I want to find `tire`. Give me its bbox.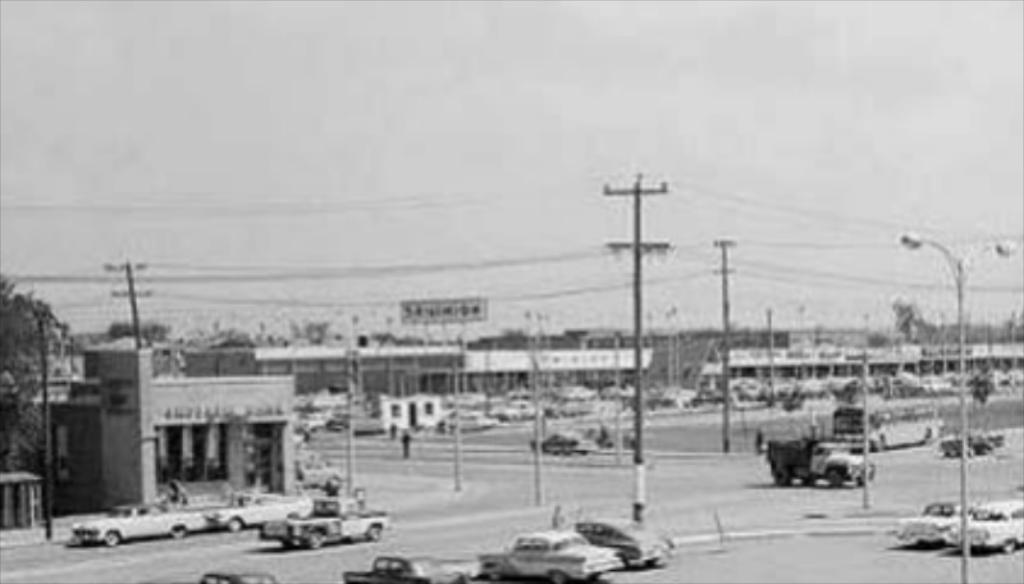
367:524:380:544.
